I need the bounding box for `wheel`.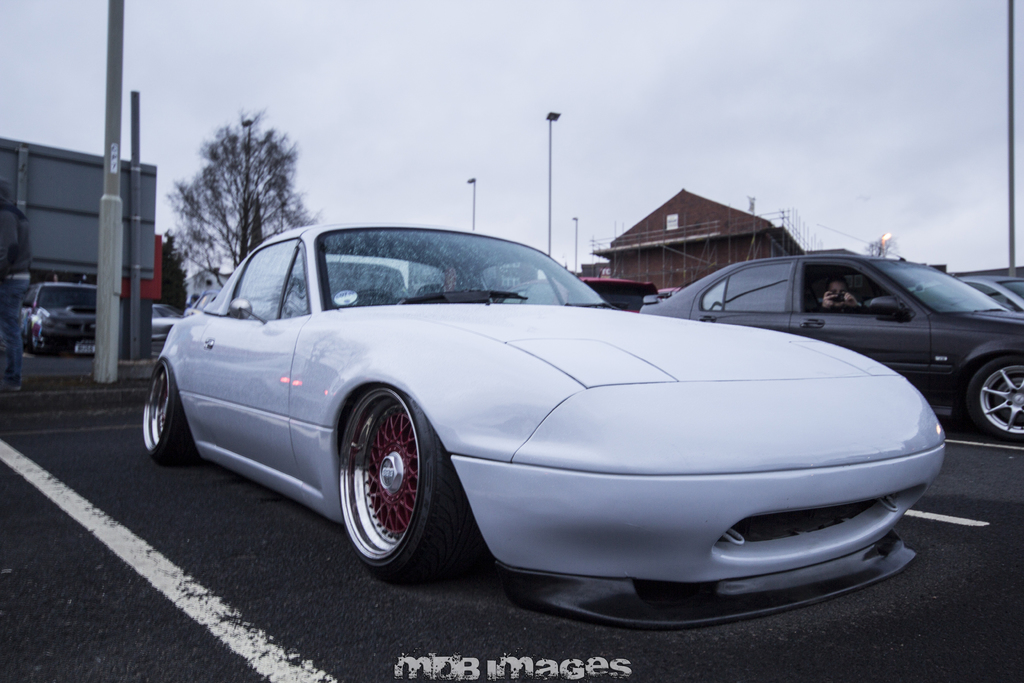
Here it is: <region>138, 357, 189, 463</region>.
